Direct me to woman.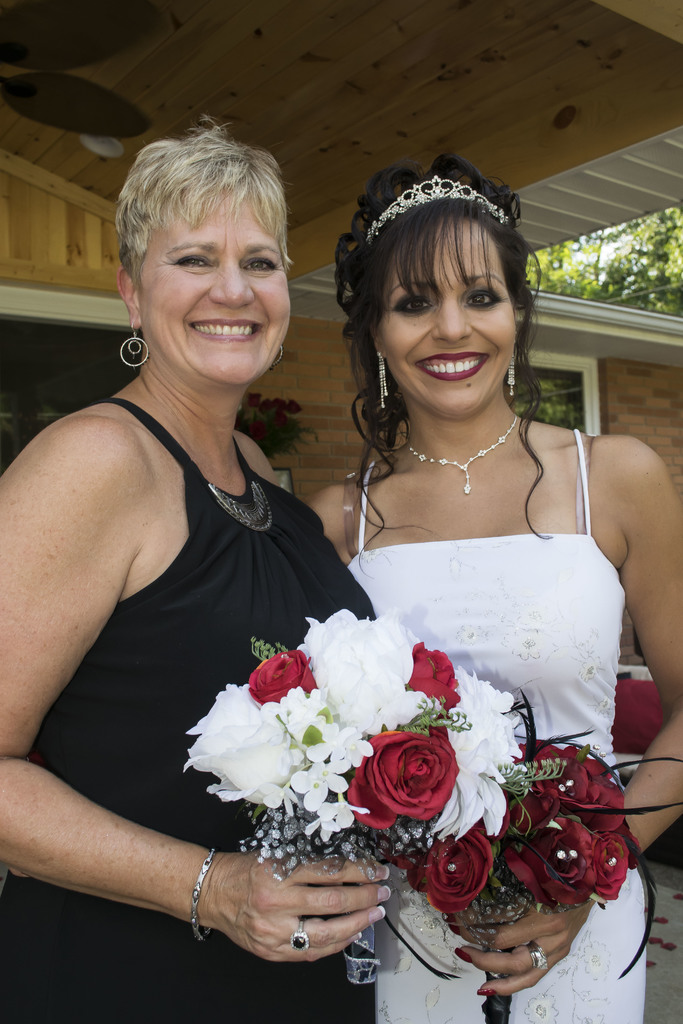
Direction: detection(205, 148, 654, 1023).
